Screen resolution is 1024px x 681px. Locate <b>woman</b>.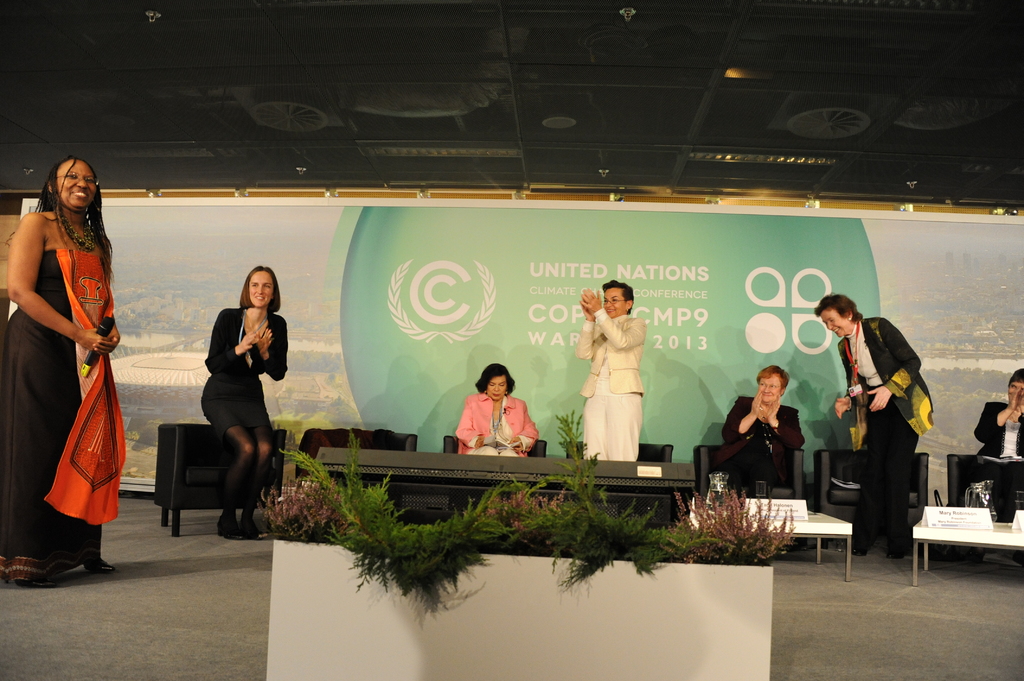
19:138:121:565.
